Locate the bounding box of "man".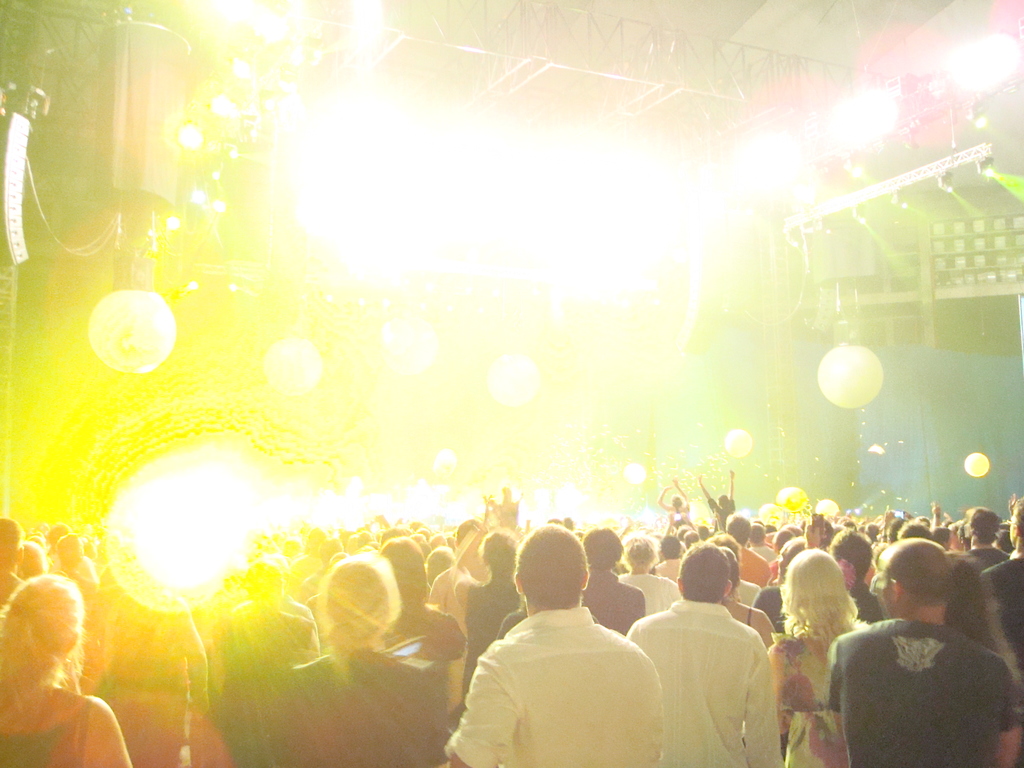
Bounding box: locate(960, 505, 1011, 570).
